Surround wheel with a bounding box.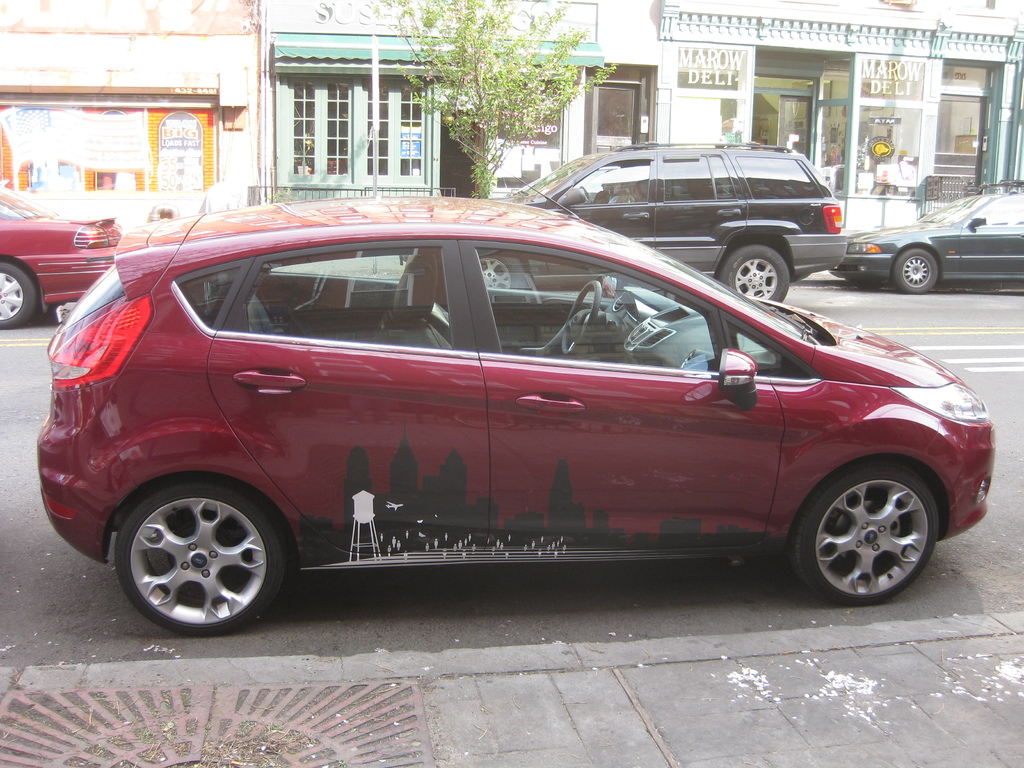
784:460:939:609.
